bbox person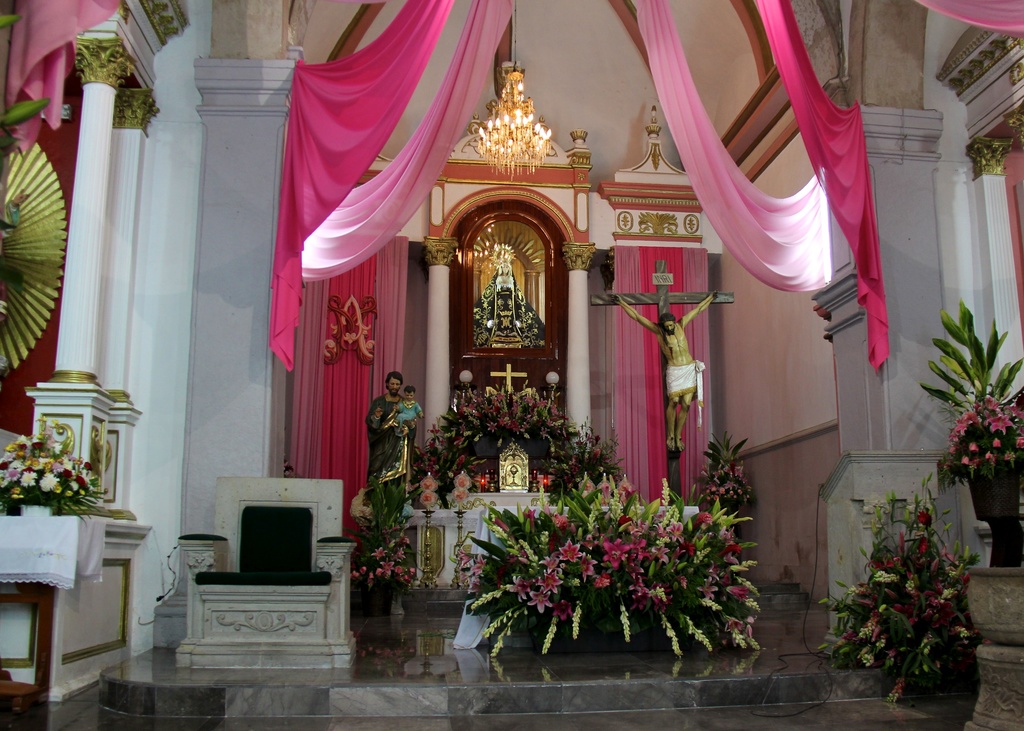
367/367/417/529
